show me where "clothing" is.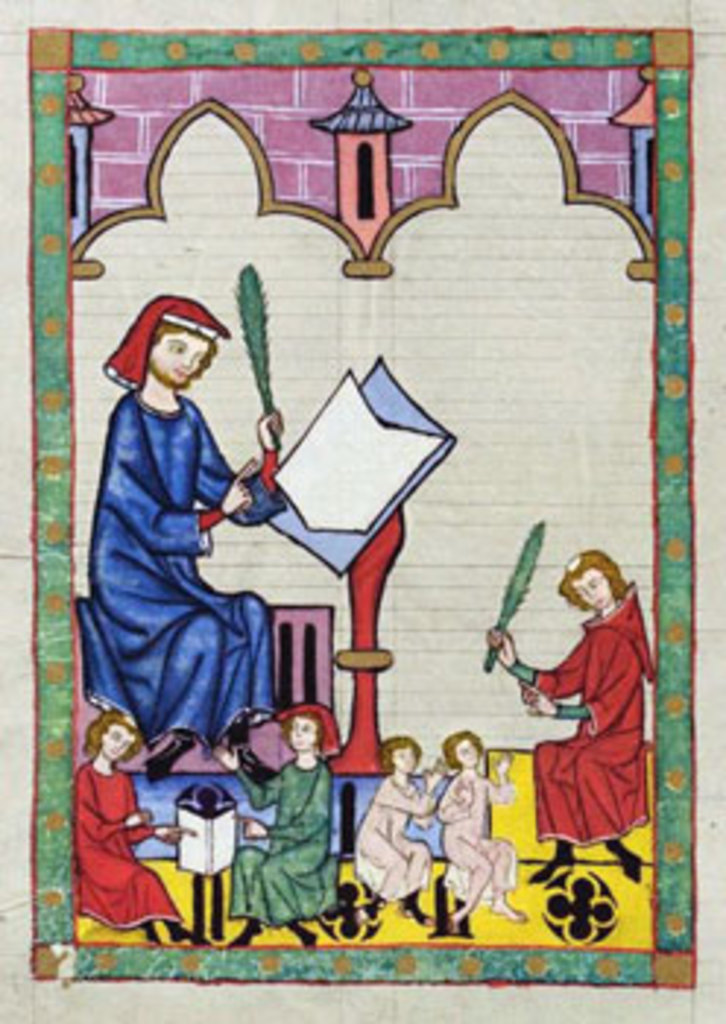
"clothing" is at l=222, t=749, r=343, b=925.
